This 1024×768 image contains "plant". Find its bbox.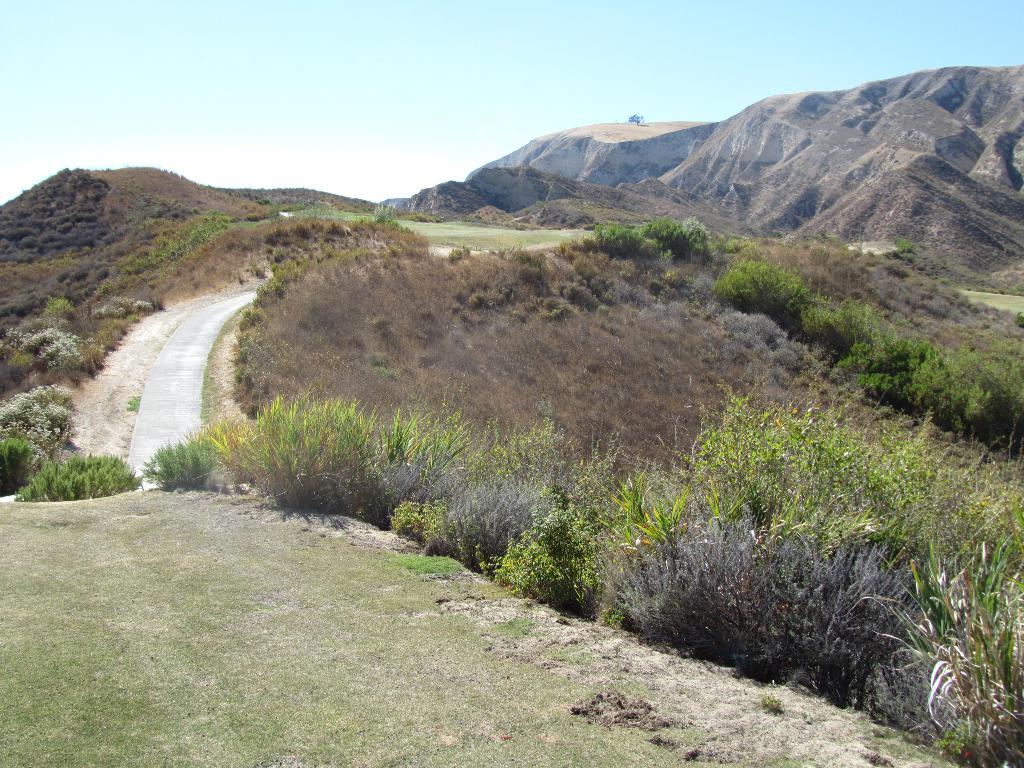
bbox=[390, 500, 459, 549].
